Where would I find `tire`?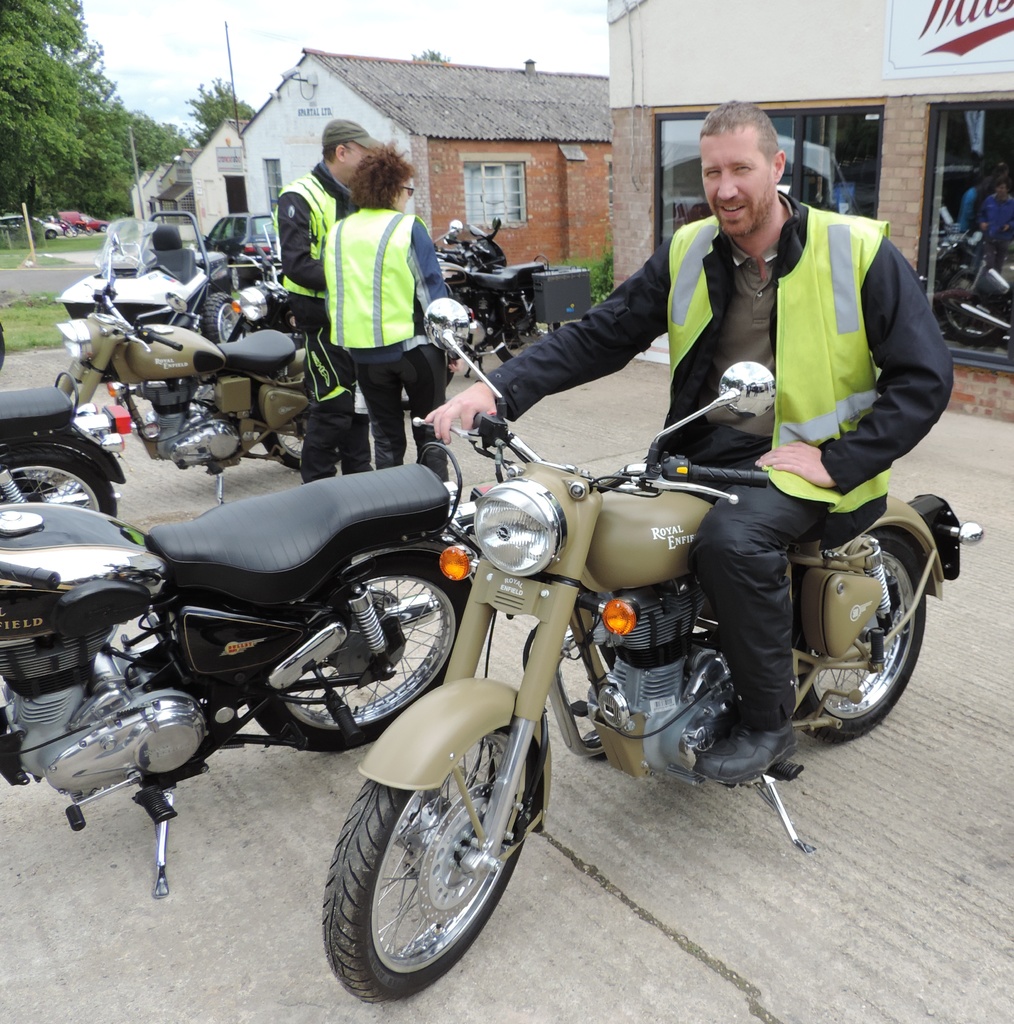
At 255/410/342/474.
